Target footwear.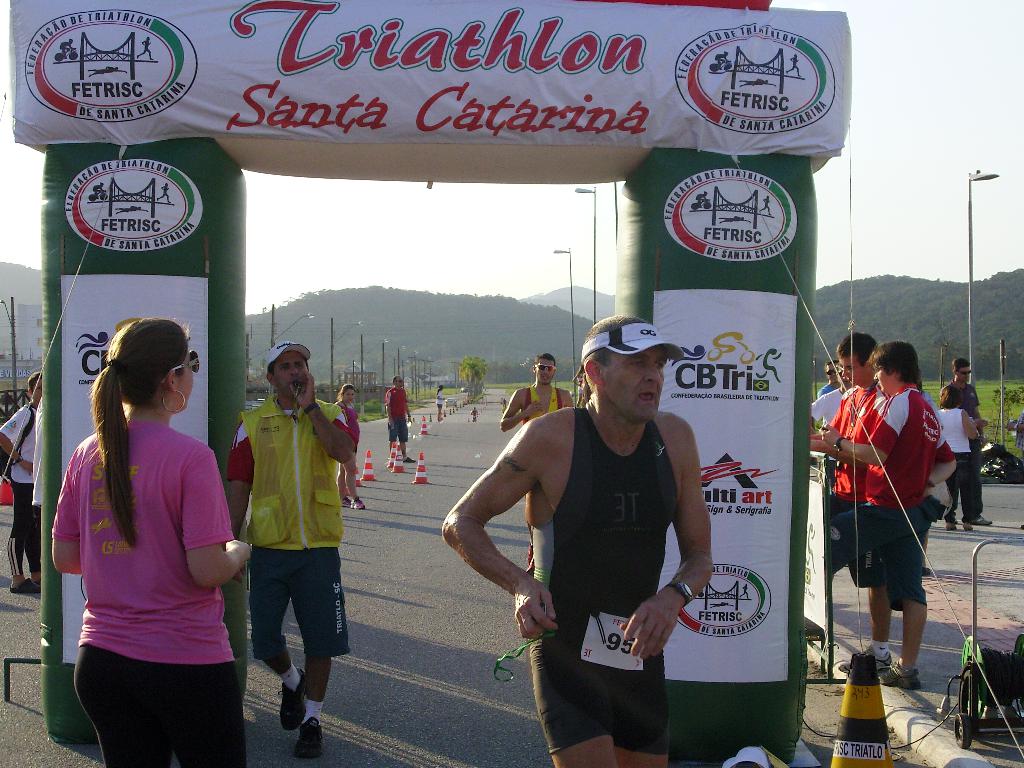
Target region: detection(278, 666, 308, 722).
